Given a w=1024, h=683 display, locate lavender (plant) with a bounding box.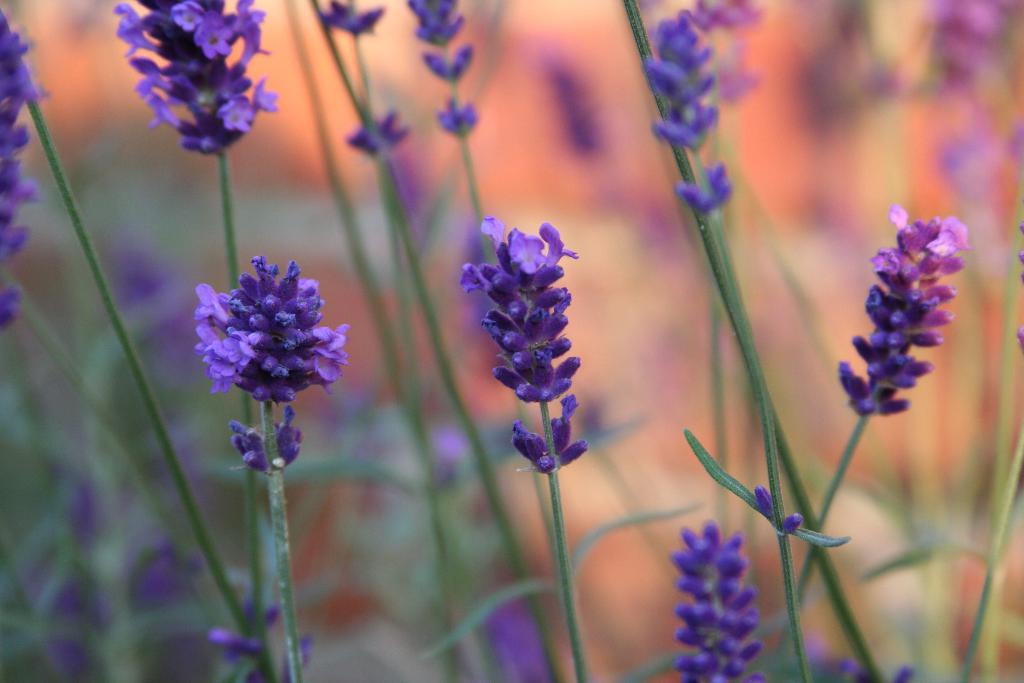
Located: [x1=675, y1=520, x2=759, y2=682].
